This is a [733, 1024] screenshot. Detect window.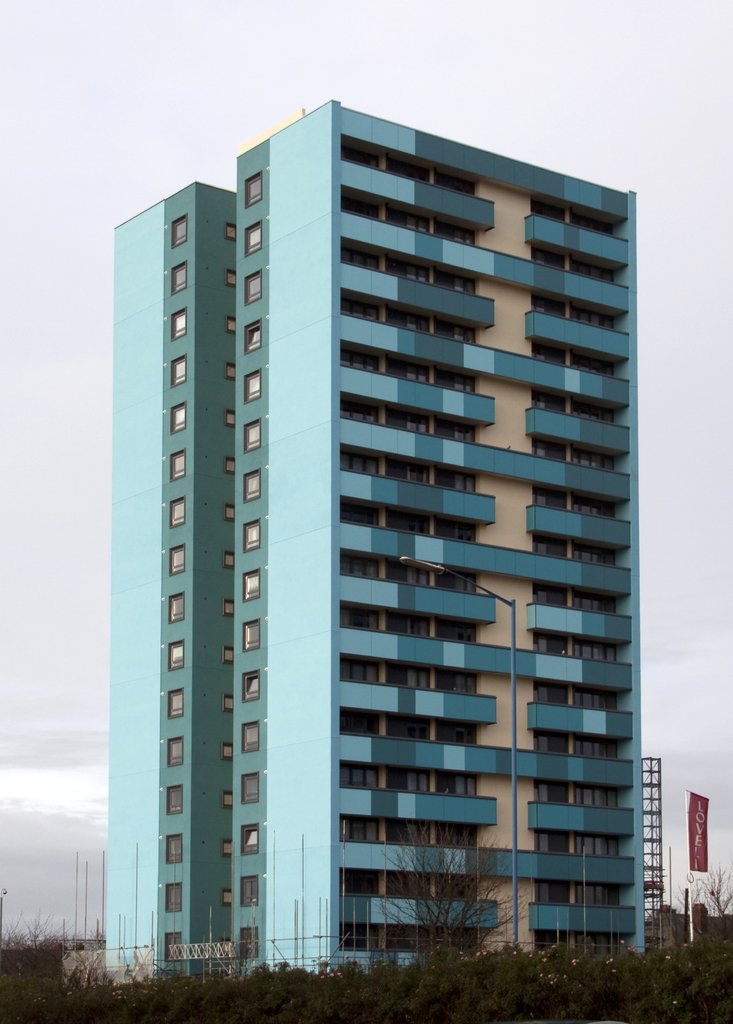
<box>533,201,566,220</box>.
